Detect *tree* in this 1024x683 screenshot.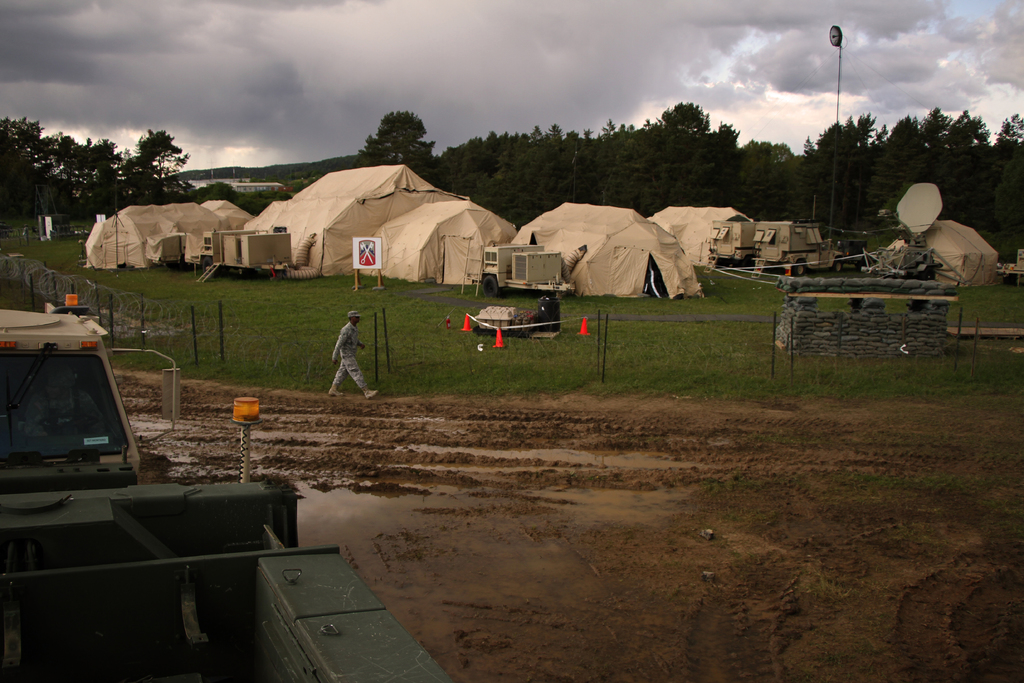
Detection: detection(653, 95, 716, 199).
